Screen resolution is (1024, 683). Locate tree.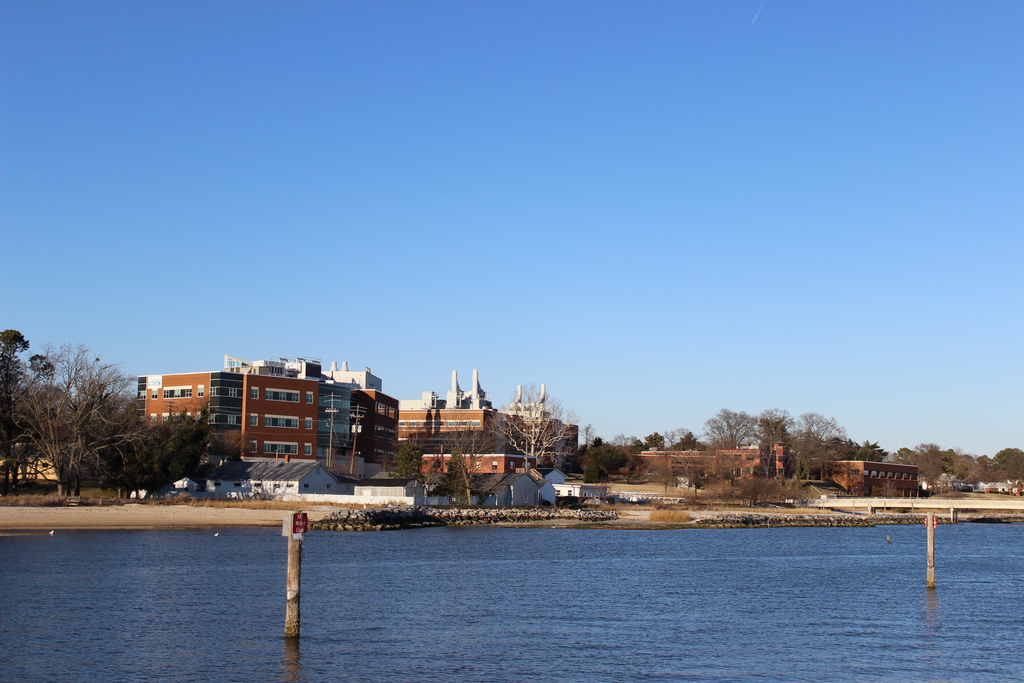
115/390/244/504.
